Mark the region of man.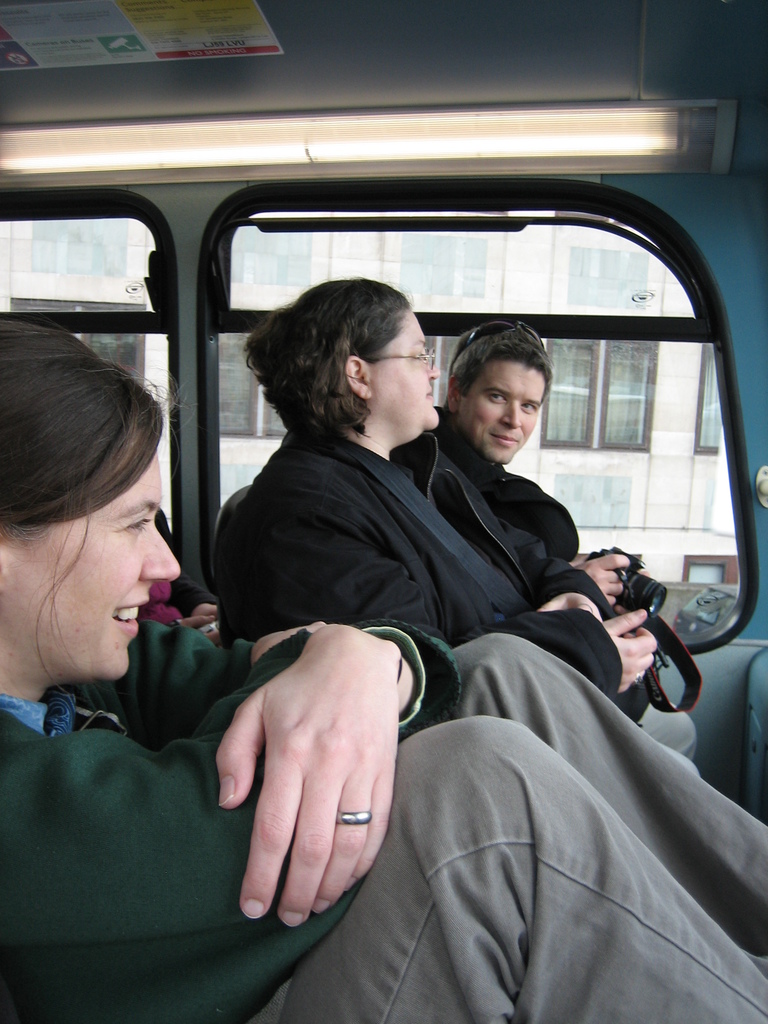
Region: 369,309,710,767.
